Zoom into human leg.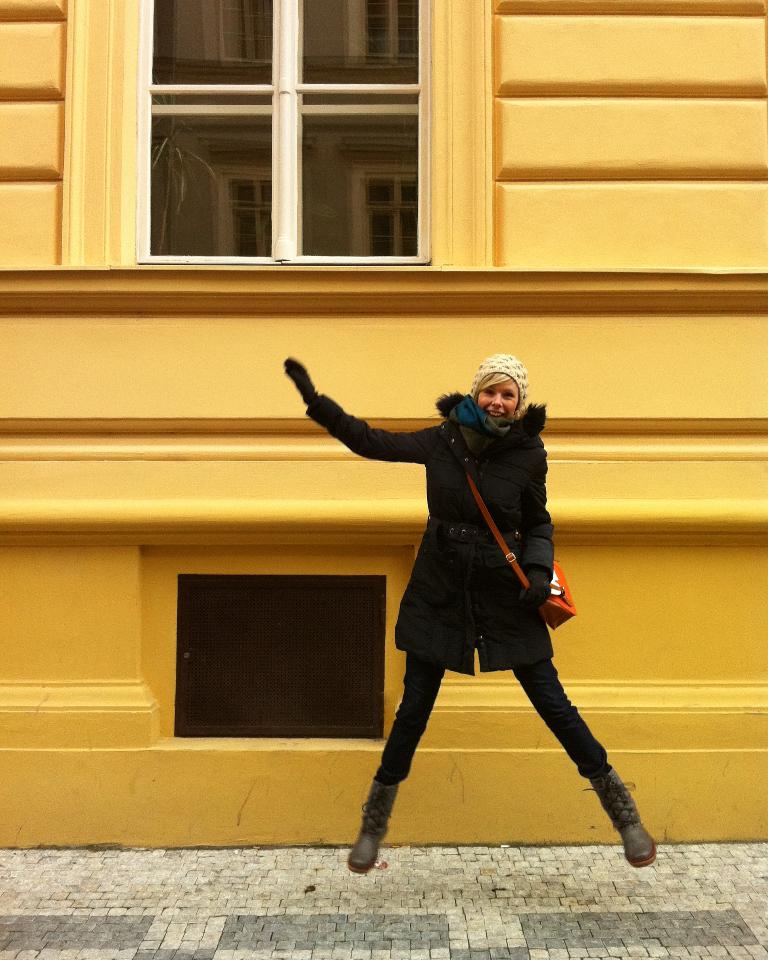
Zoom target: box=[512, 655, 658, 871].
